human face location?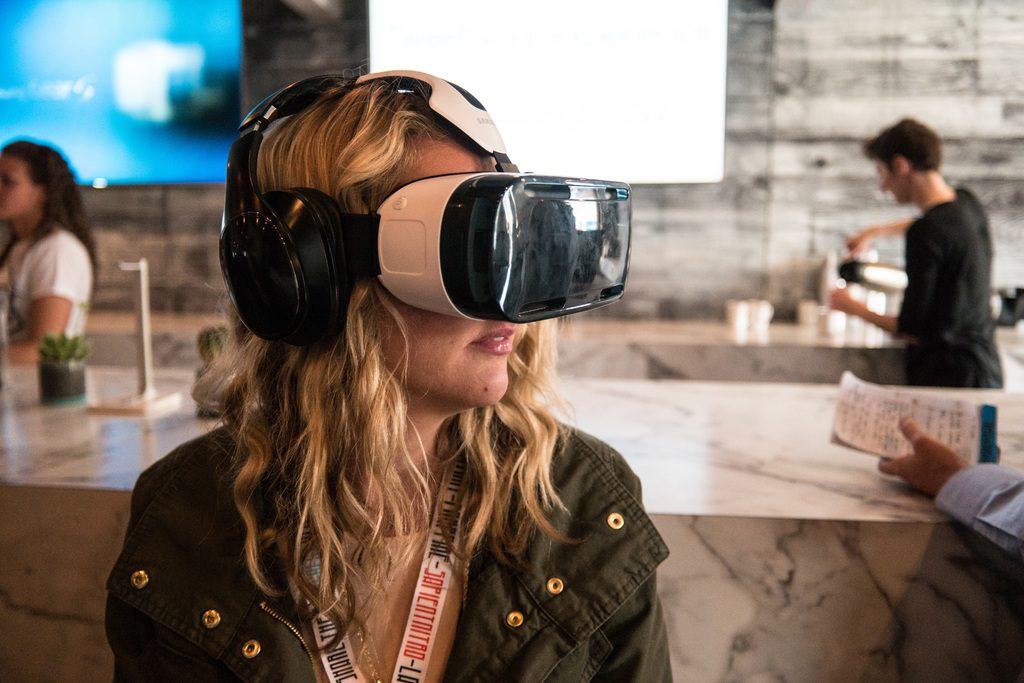
(x1=377, y1=139, x2=518, y2=413)
